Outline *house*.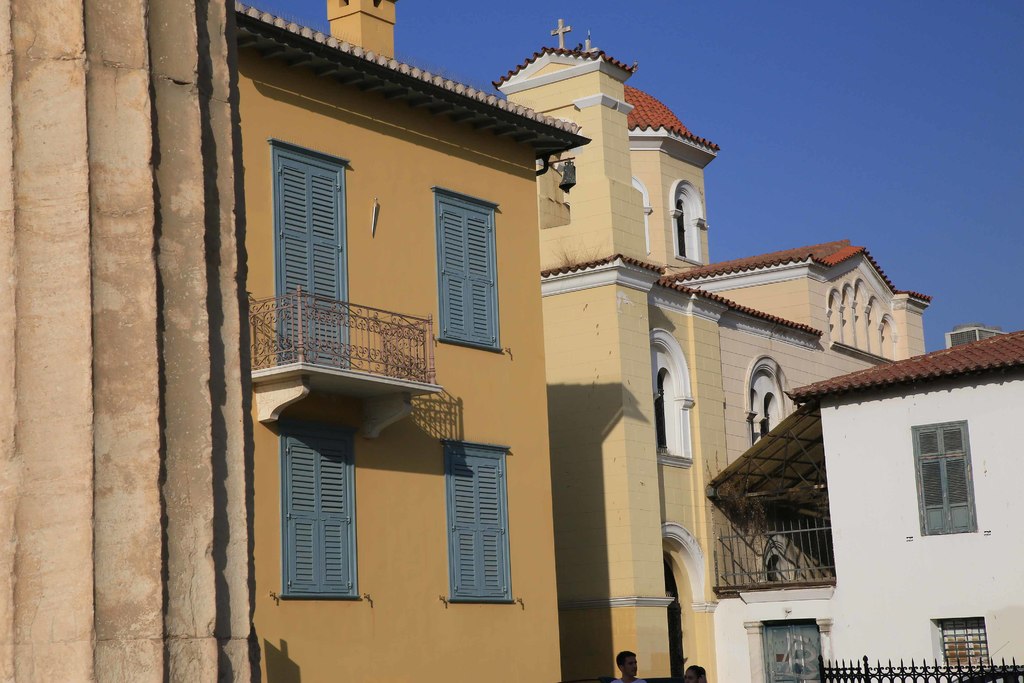
Outline: locate(490, 31, 936, 682).
